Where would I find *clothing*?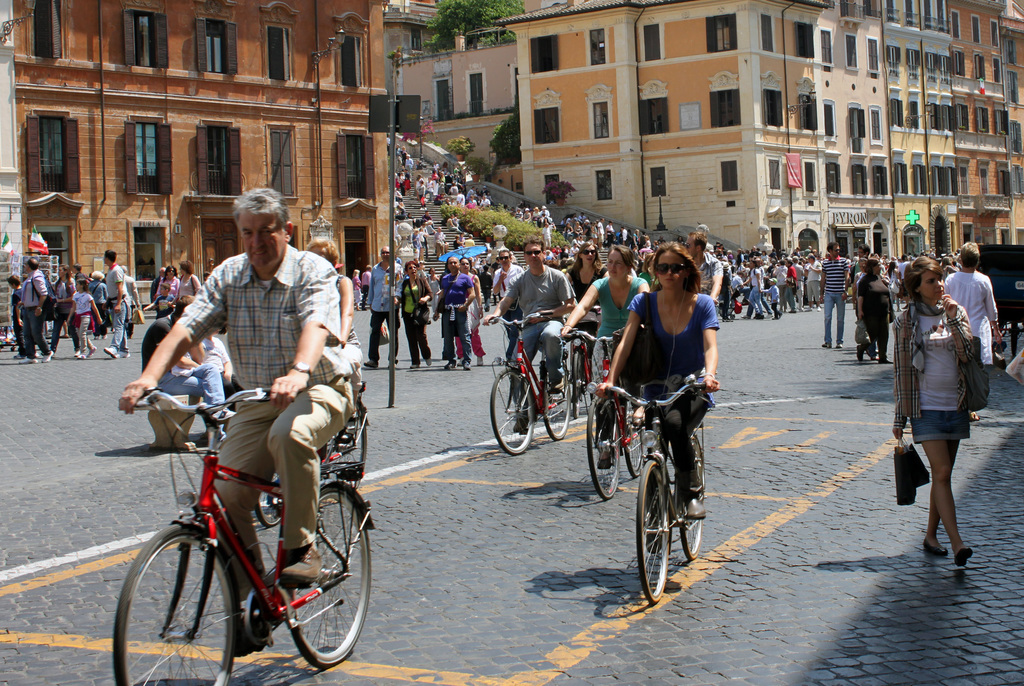
At (412, 314, 430, 356).
